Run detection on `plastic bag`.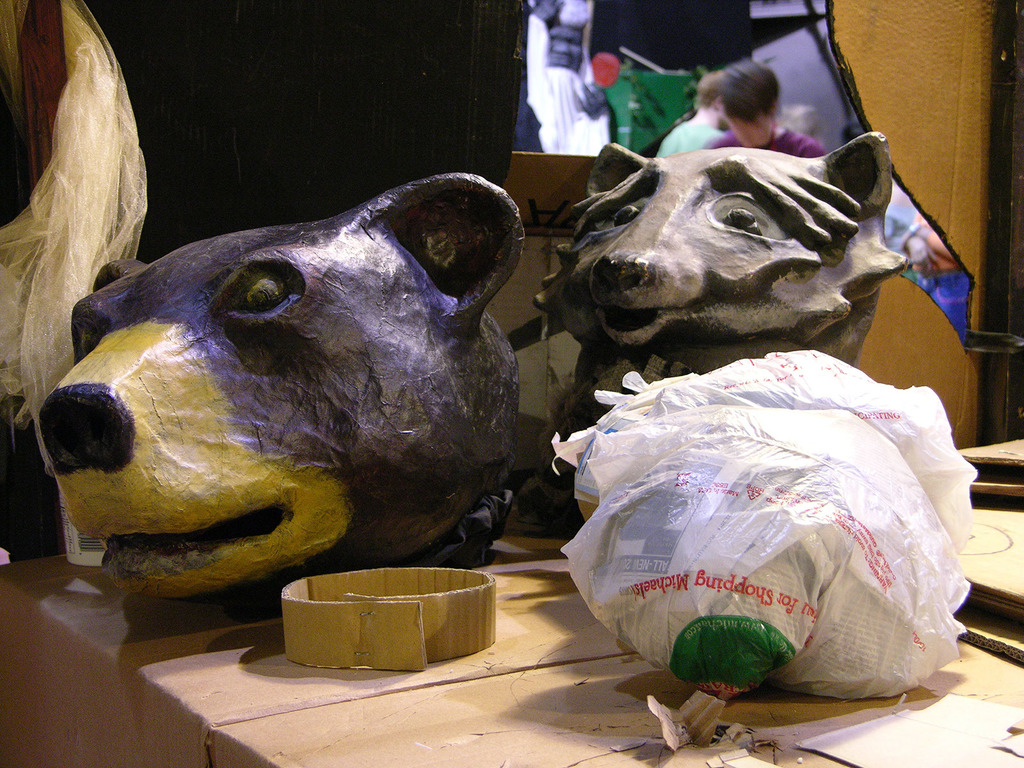
Result: bbox=(548, 346, 976, 697).
